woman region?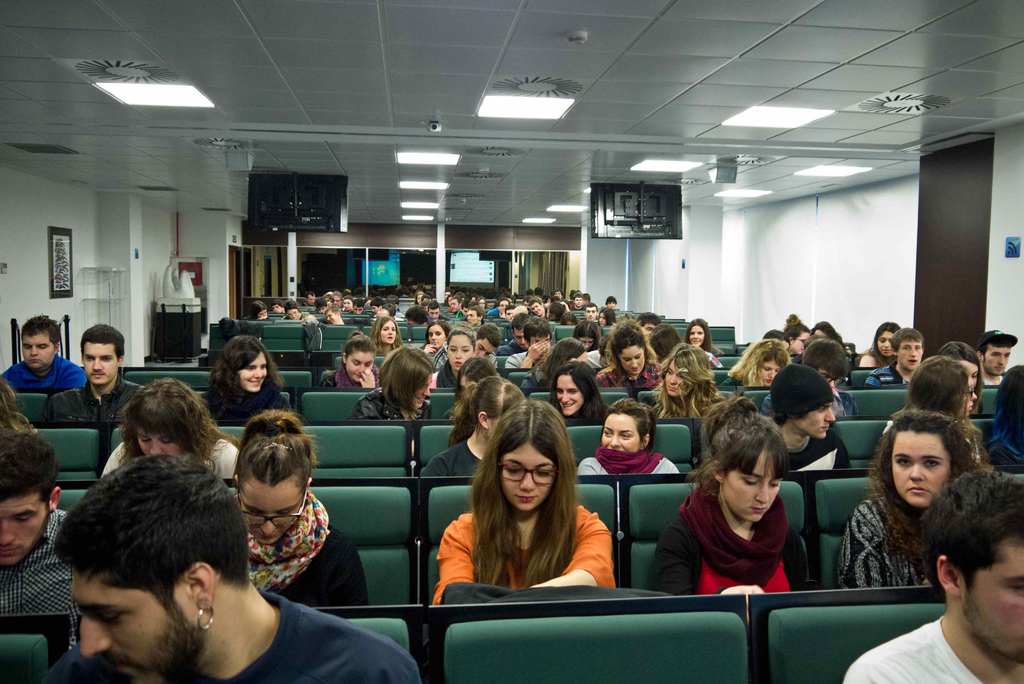
420:320:451:349
